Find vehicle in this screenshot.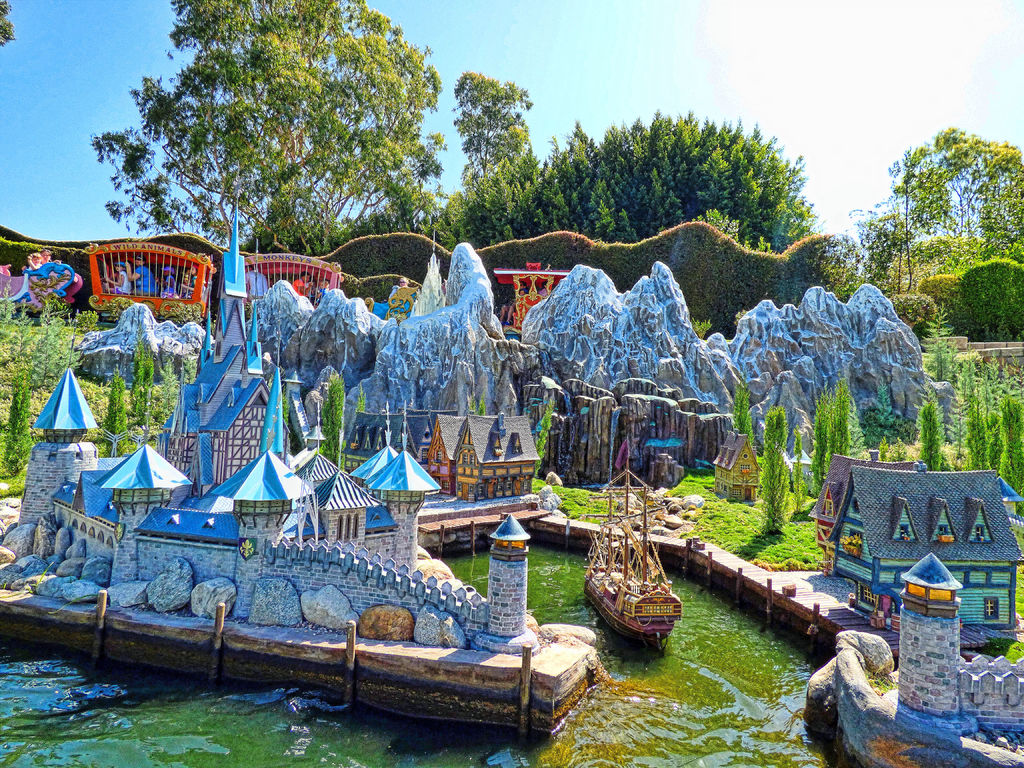
The bounding box for vehicle is [577, 456, 684, 639].
